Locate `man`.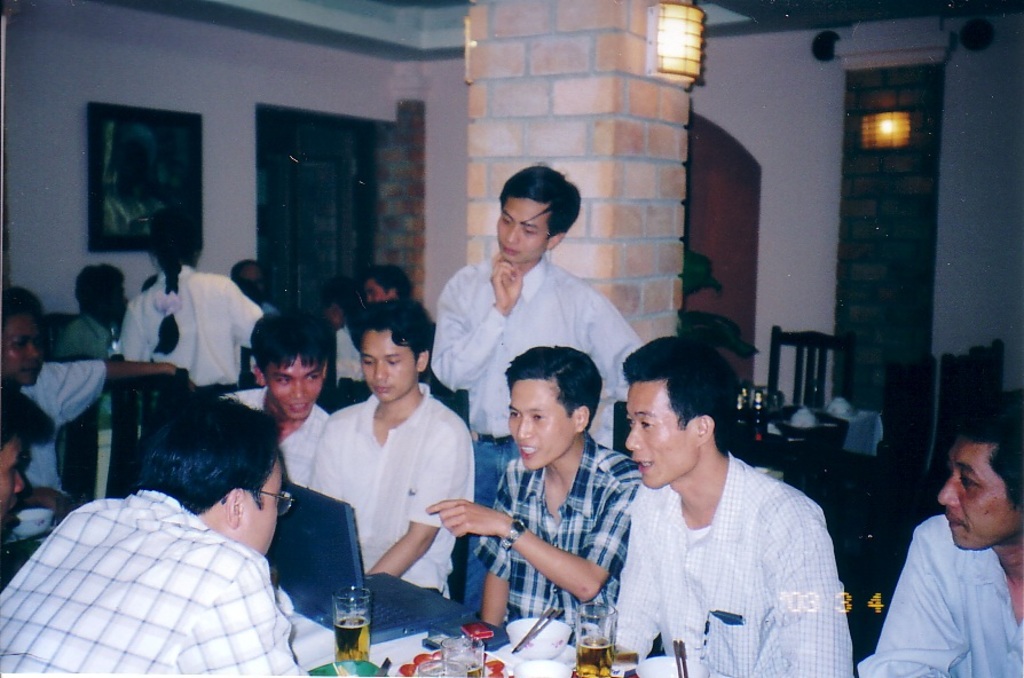
Bounding box: box=[0, 397, 47, 563].
